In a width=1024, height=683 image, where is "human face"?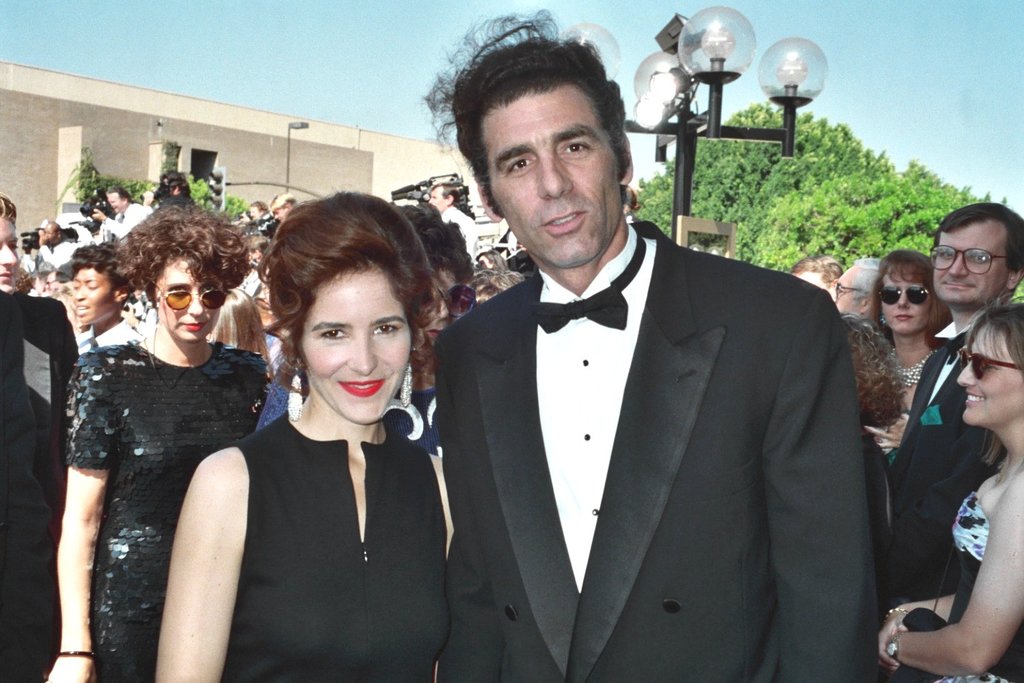
0 219 18 288.
